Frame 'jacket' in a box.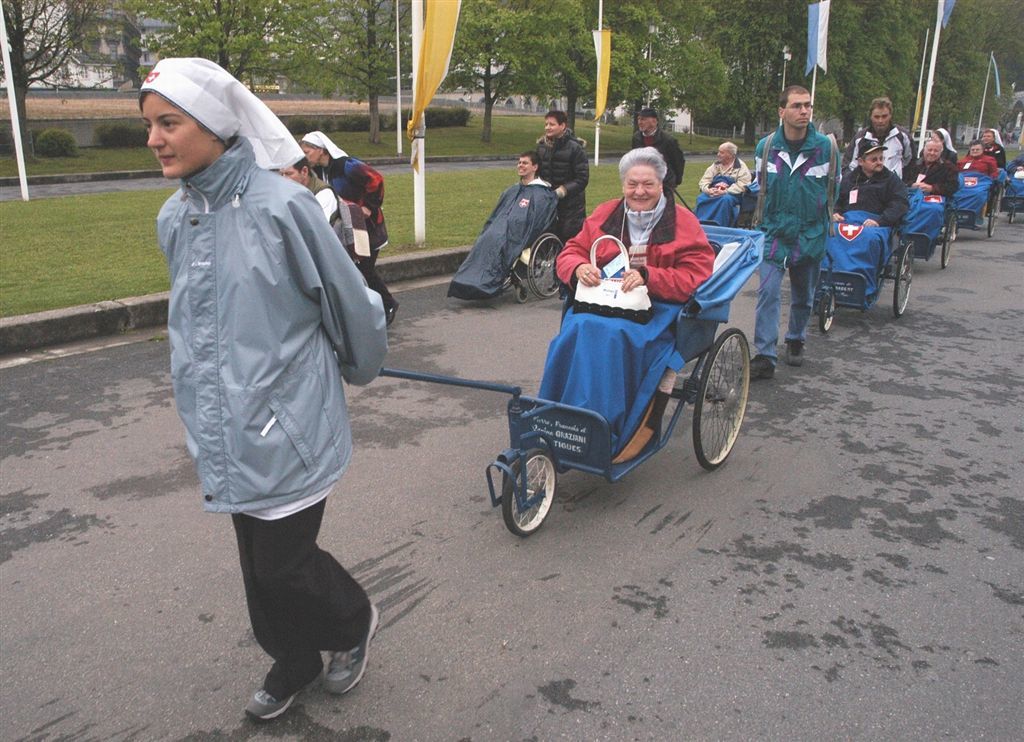
[532, 126, 588, 214].
